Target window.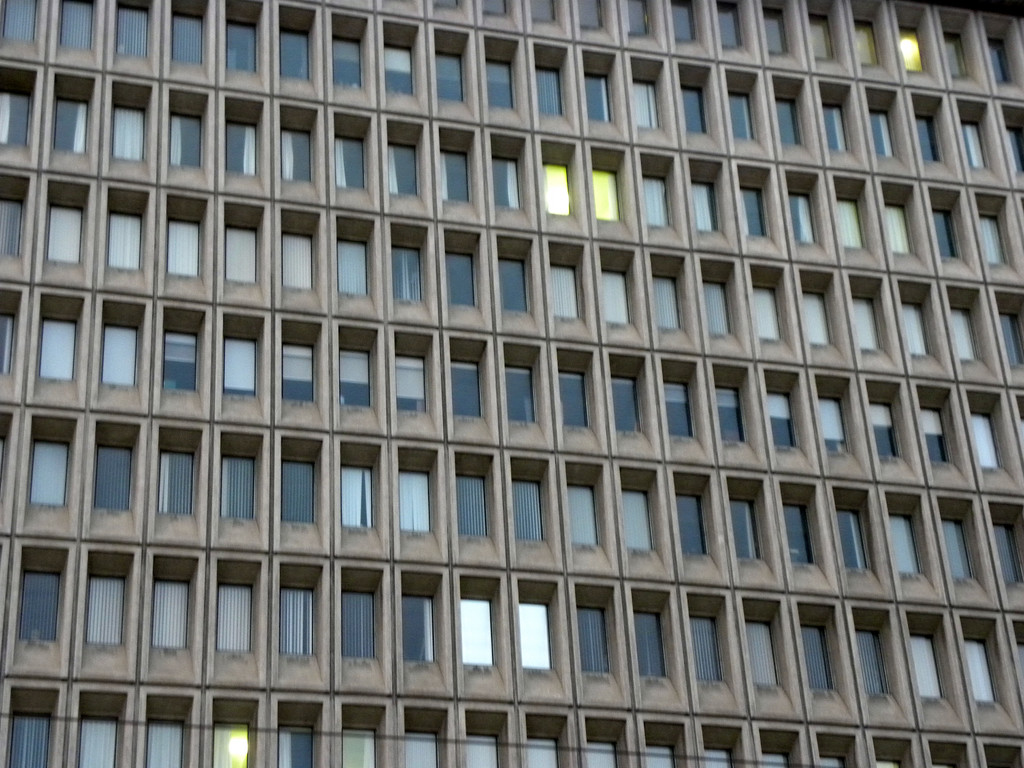
Target region: 771/76/808/152.
